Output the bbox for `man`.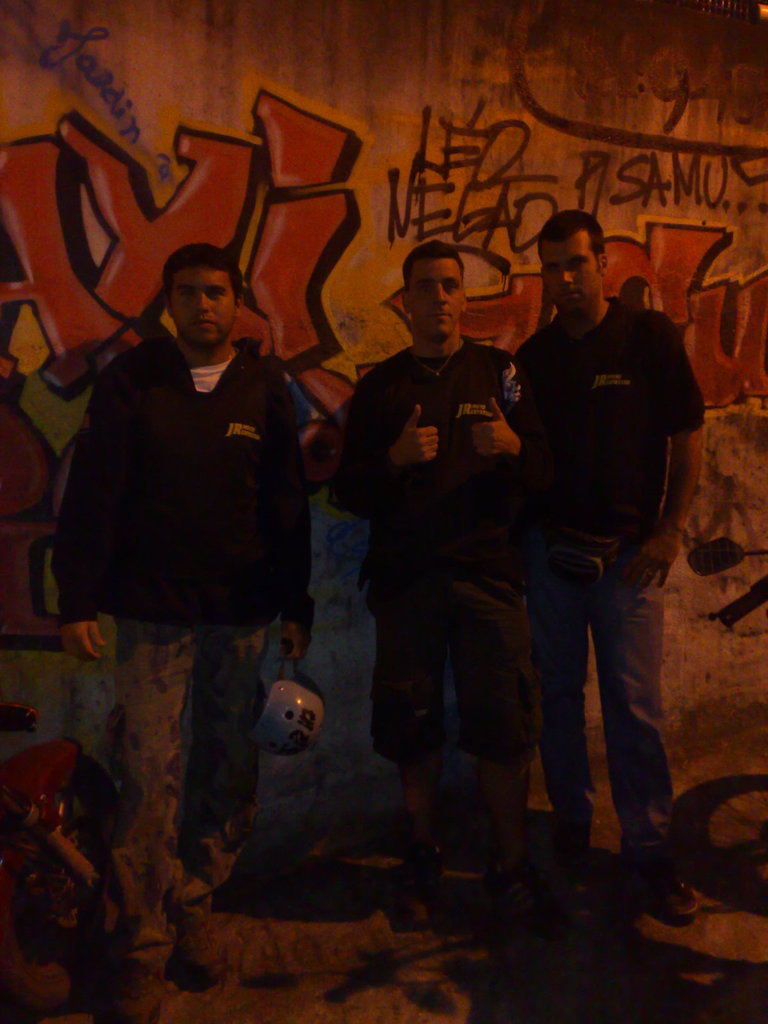
detection(328, 237, 552, 952).
